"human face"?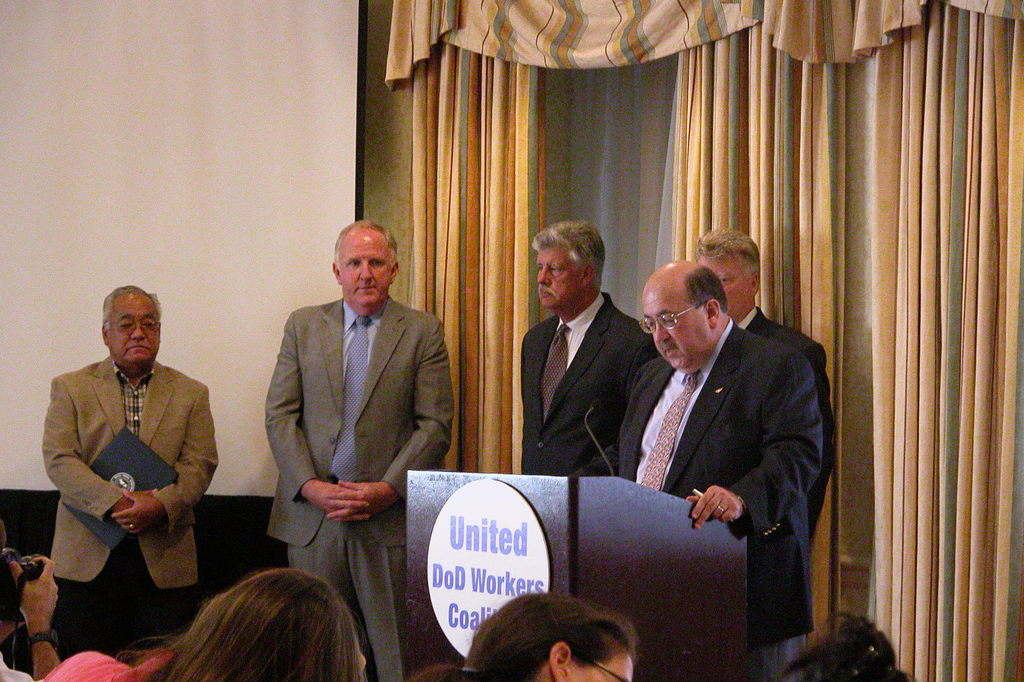
x1=572, y1=644, x2=637, y2=681
